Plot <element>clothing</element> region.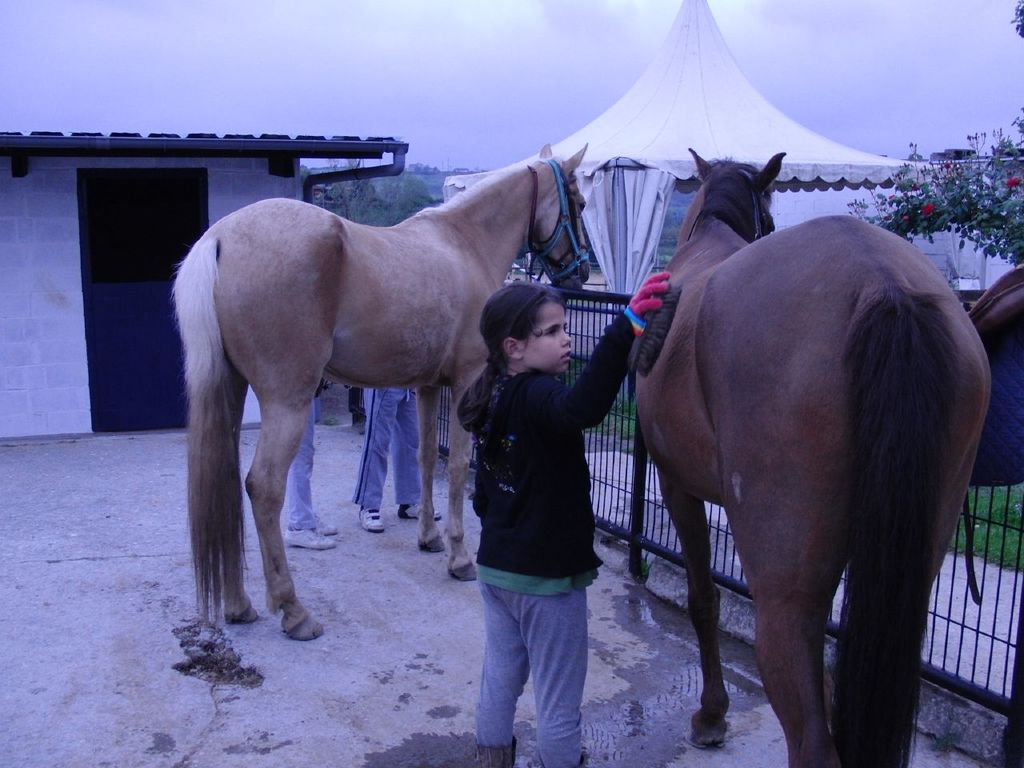
Plotted at 442 286 646 767.
